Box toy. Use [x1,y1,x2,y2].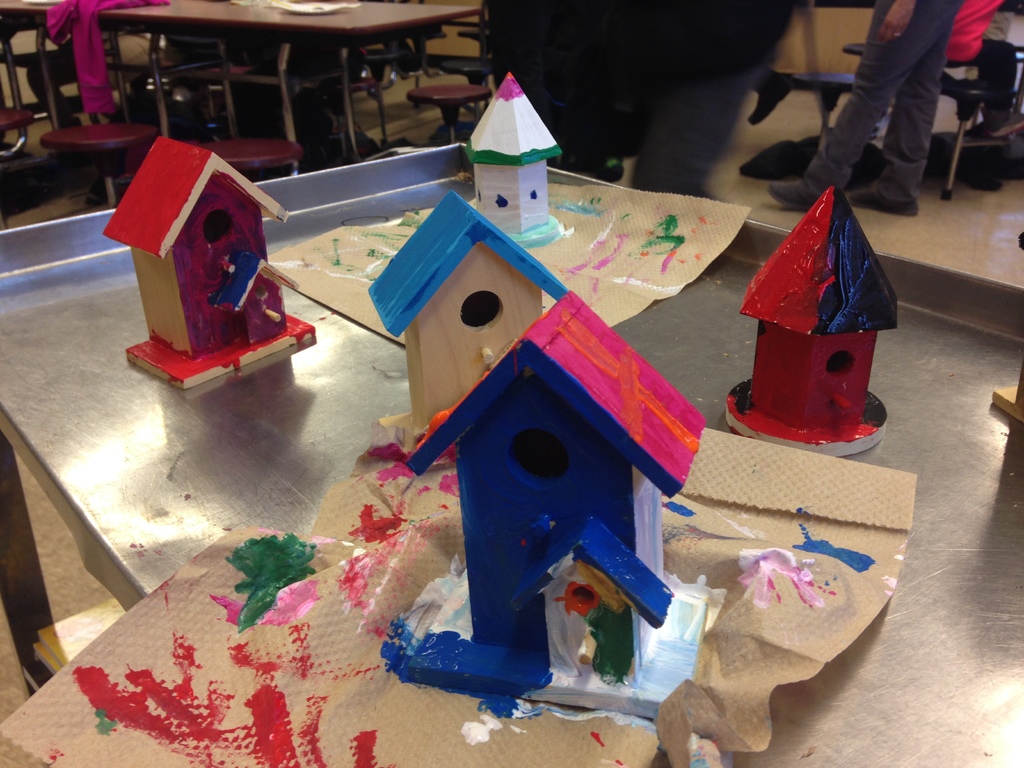
[463,72,561,246].
